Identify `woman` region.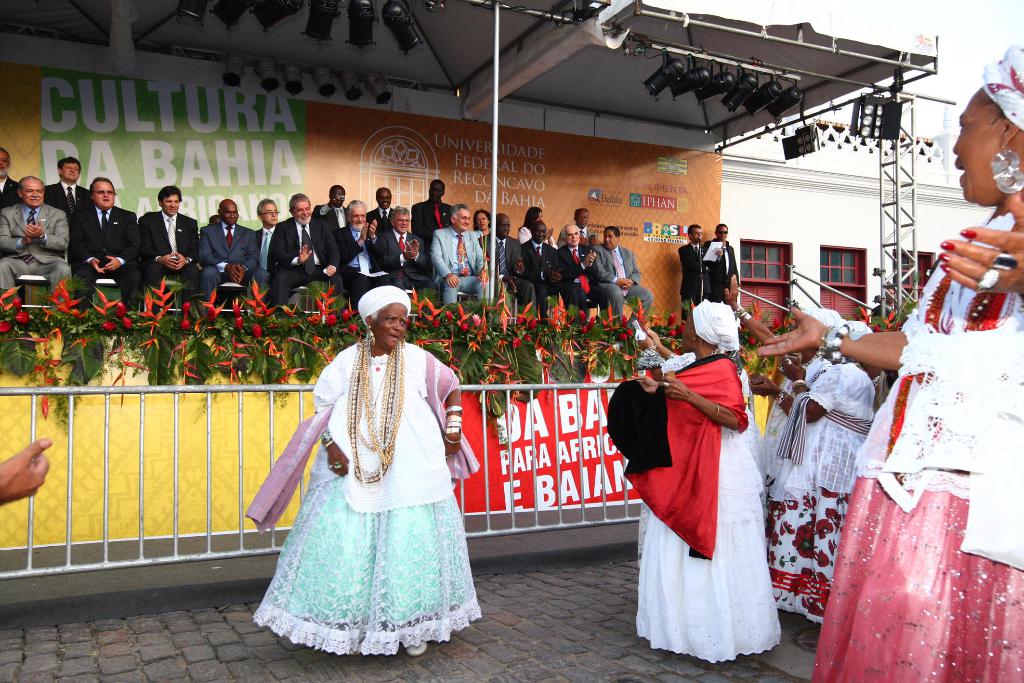
Region: [left=258, top=271, right=486, bottom=665].
